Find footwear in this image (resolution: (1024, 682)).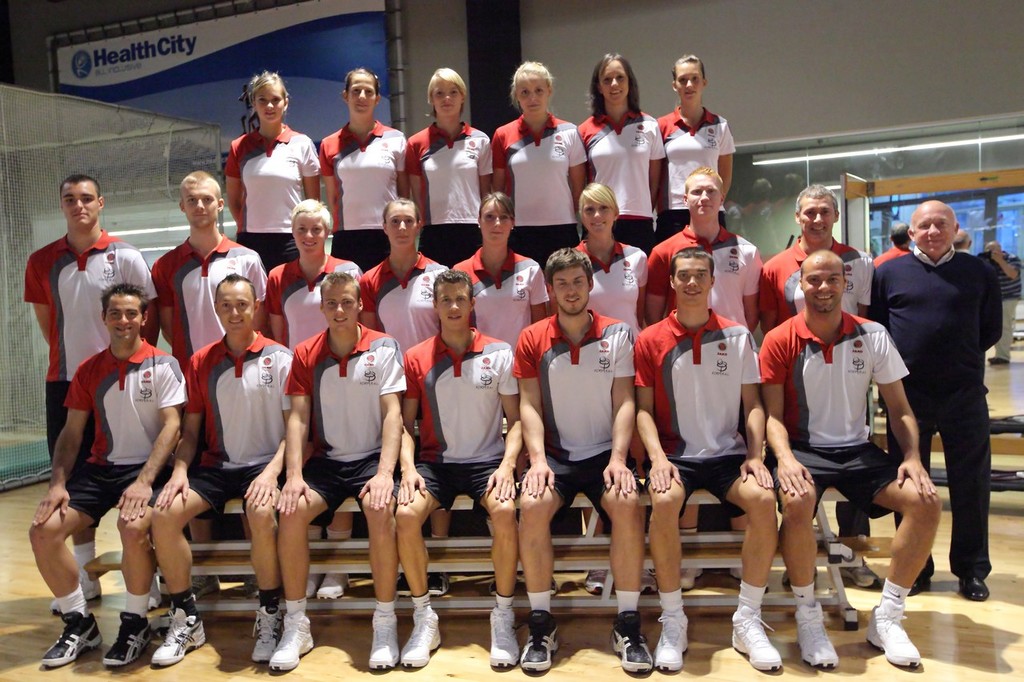
614,604,650,675.
